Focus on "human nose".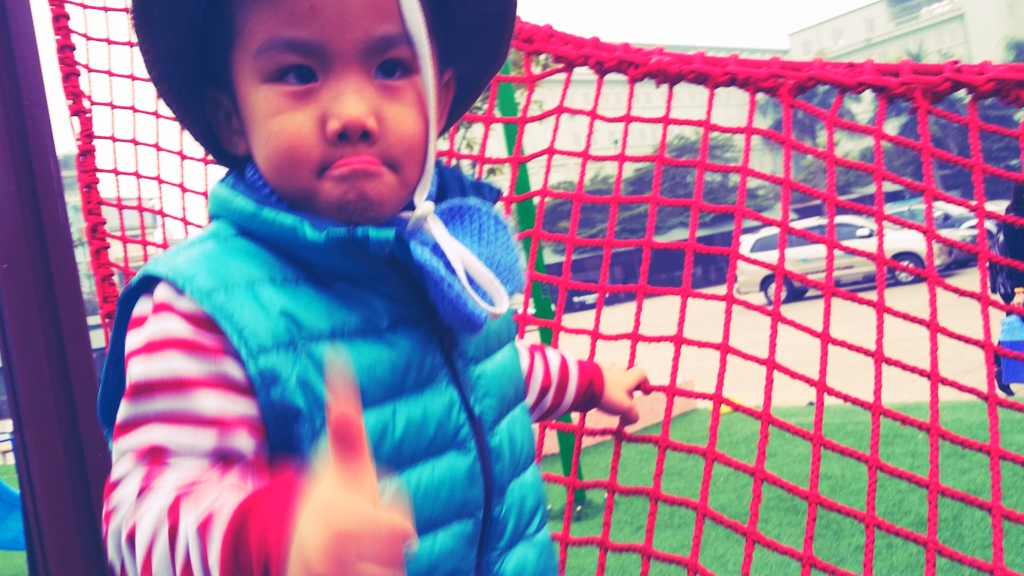
Focused at bbox(324, 65, 381, 143).
